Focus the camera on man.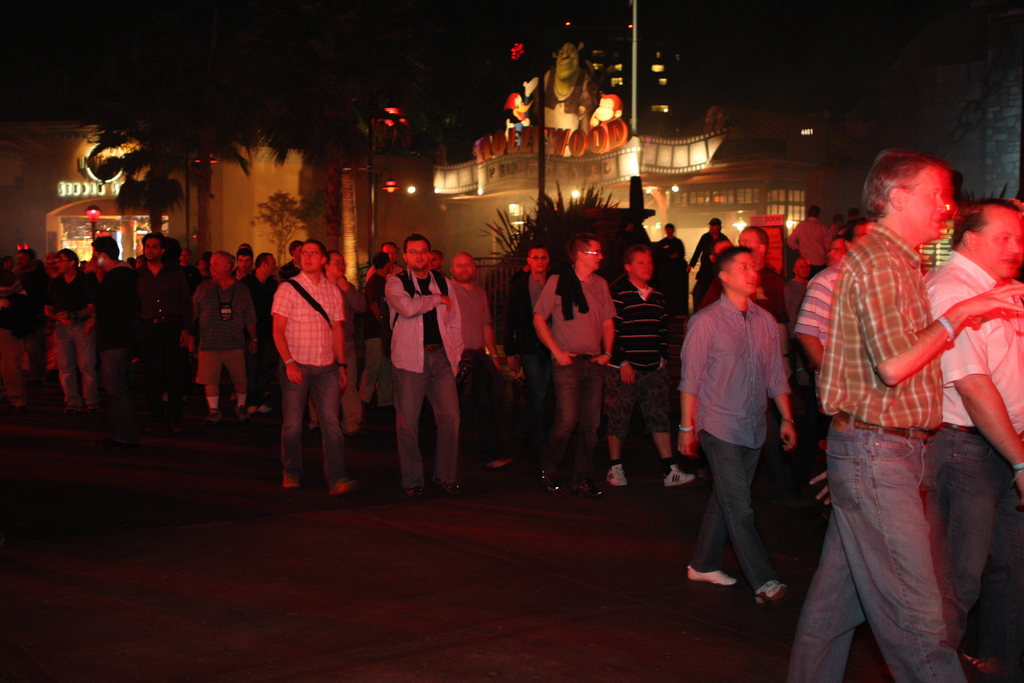
Focus region: Rect(395, 231, 468, 499).
